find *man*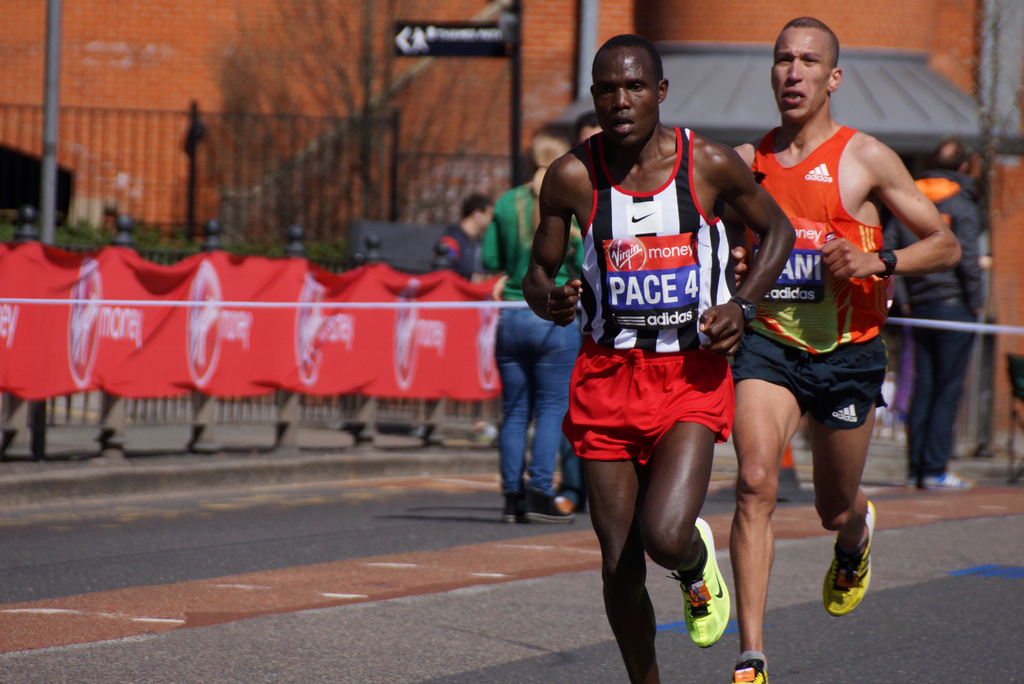
{"x1": 577, "y1": 111, "x2": 606, "y2": 148}
